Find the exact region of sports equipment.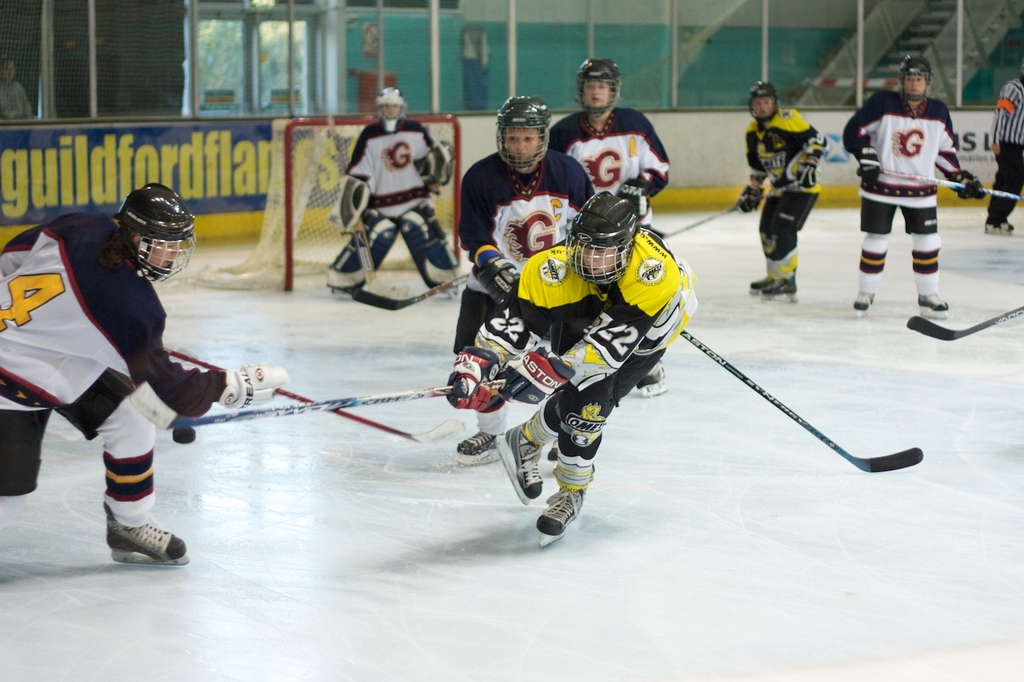
Exact region: rect(914, 290, 951, 317).
